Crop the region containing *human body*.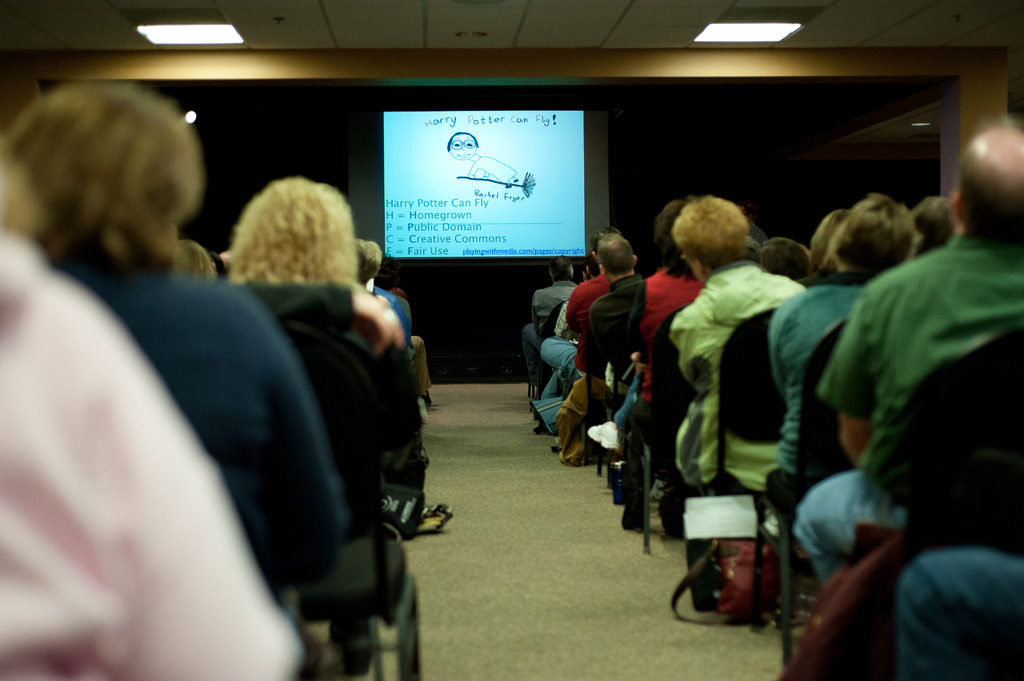
Crop region: <box>0,230,305,680</box>.
